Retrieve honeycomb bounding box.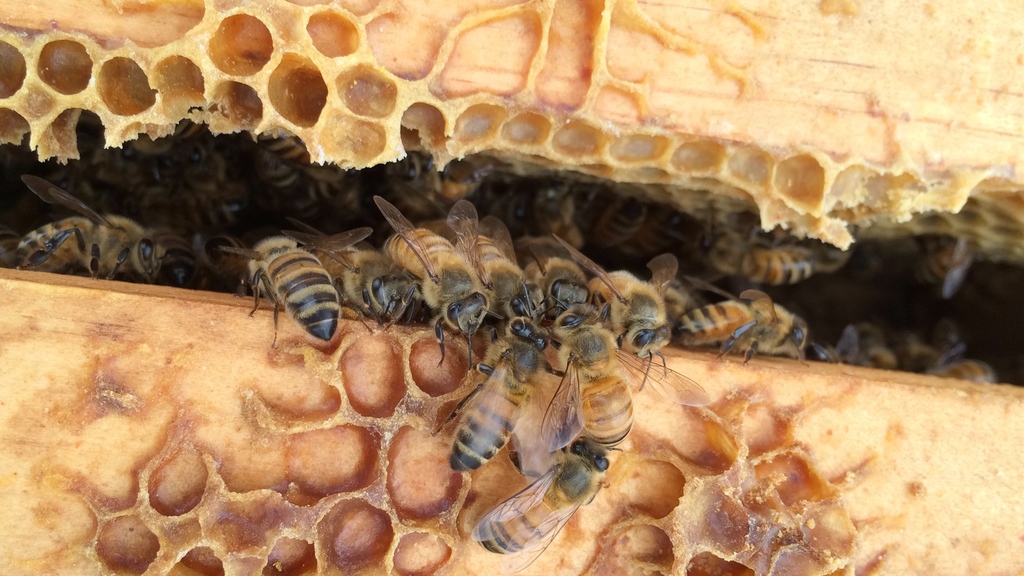
Bounding box: 0,0,1023,575.
